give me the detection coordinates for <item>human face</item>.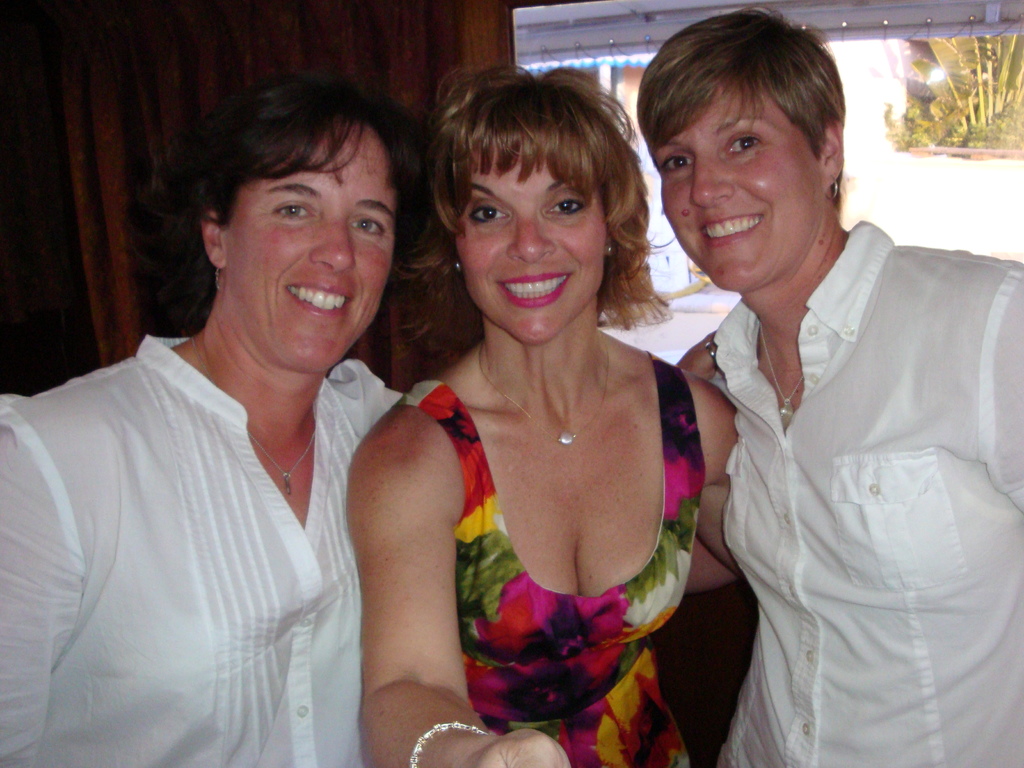
pyautogui.locateOnScreen(227, 109, 396, 373).
